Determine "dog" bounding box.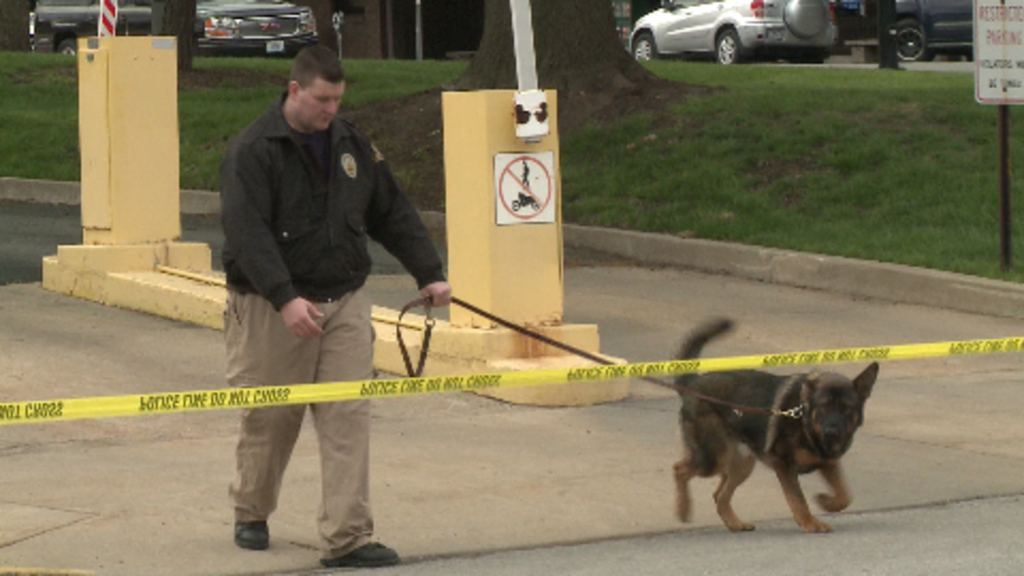
Determined: <region>666, 318, 879, 533</region>.
